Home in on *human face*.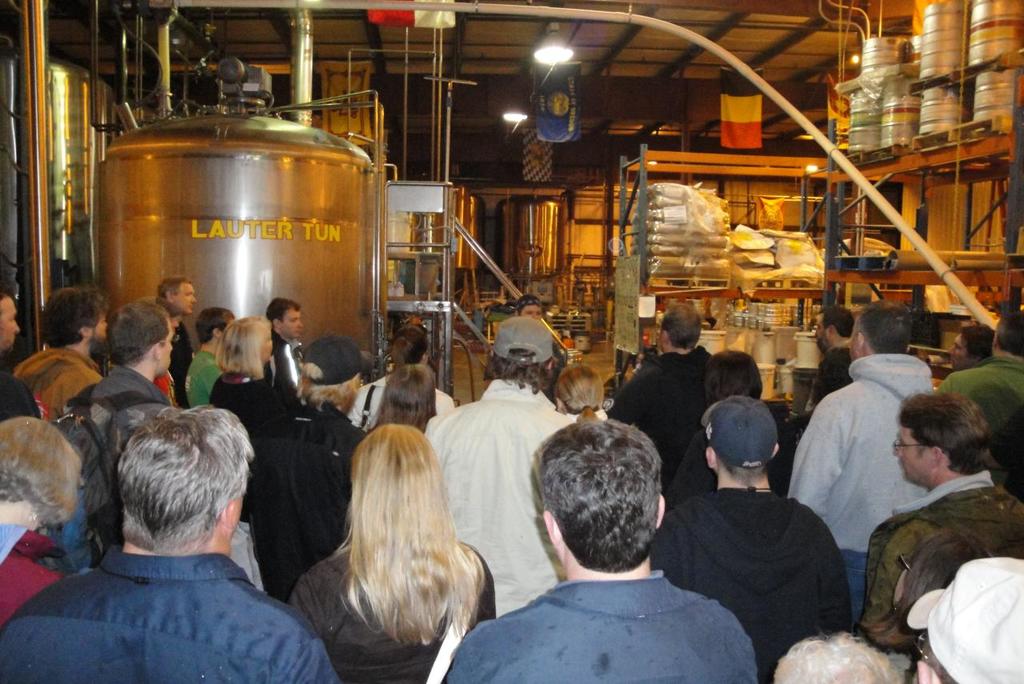
Homed in at (160,320,176,373).
